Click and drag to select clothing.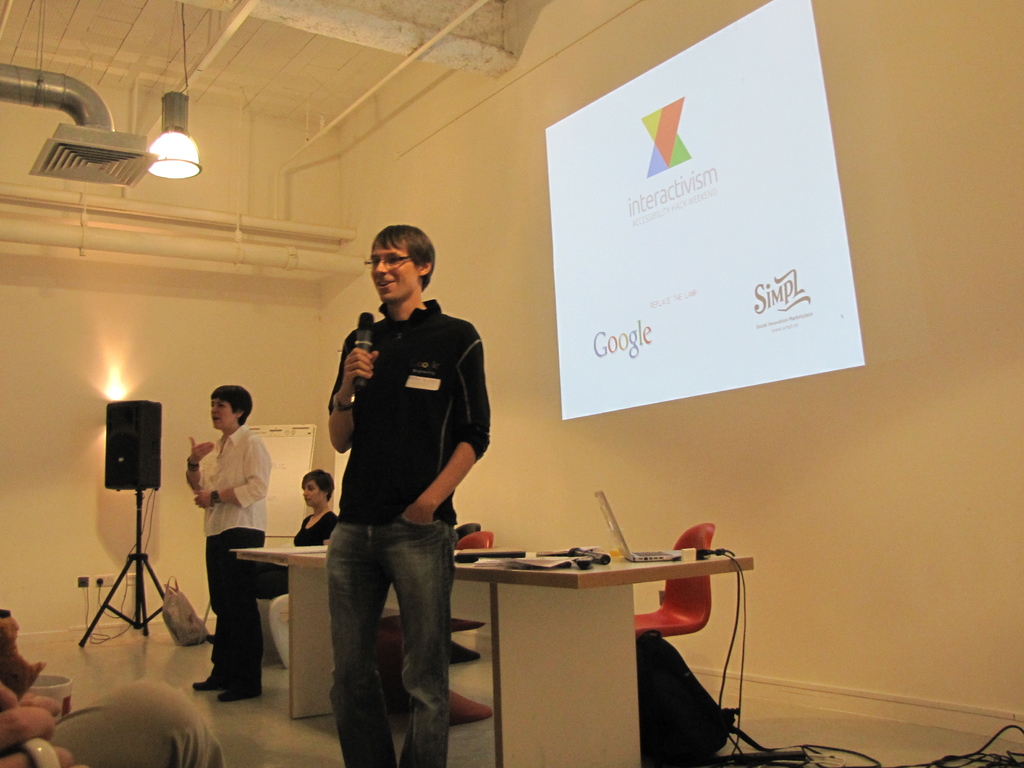
Selection: crop(326, 300, 492, 767).
